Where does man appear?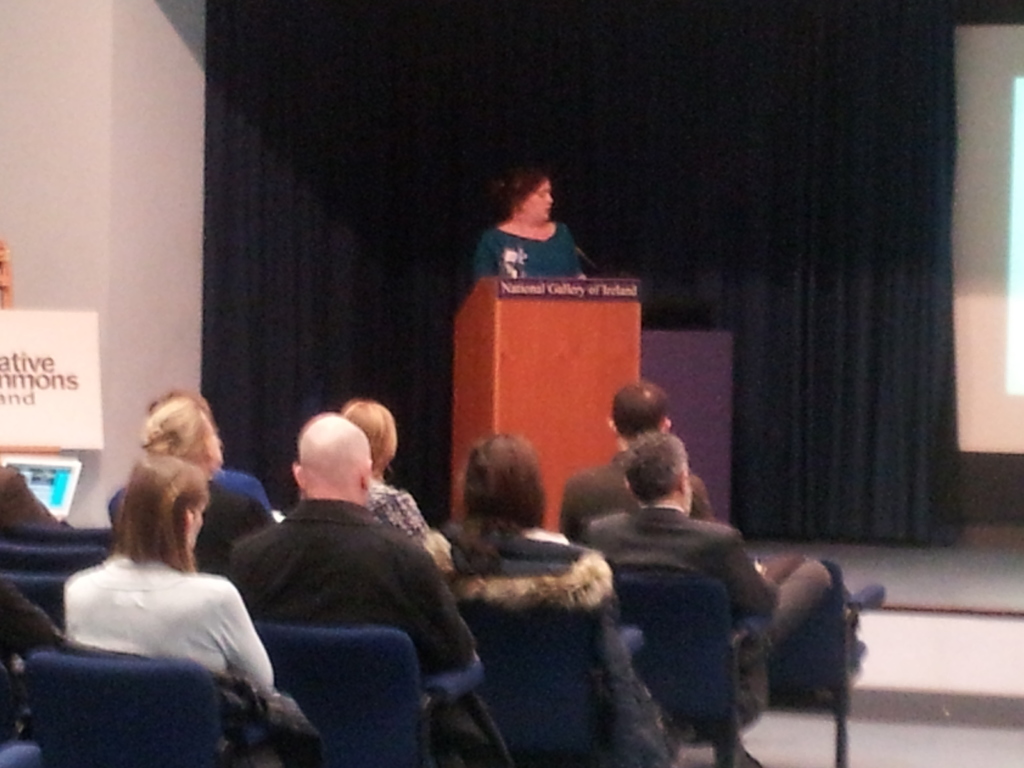
Appears at x1=559 y1=378 x2=710 y2=542.
